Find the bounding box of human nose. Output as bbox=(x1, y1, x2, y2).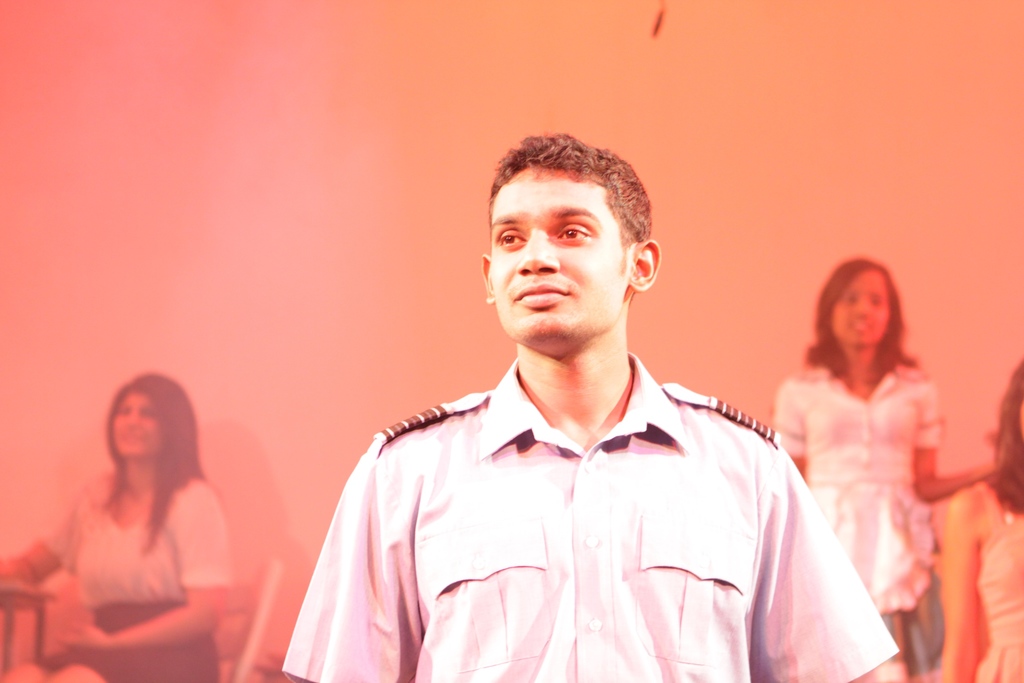
bbox=(515, 229, 559, 274).
